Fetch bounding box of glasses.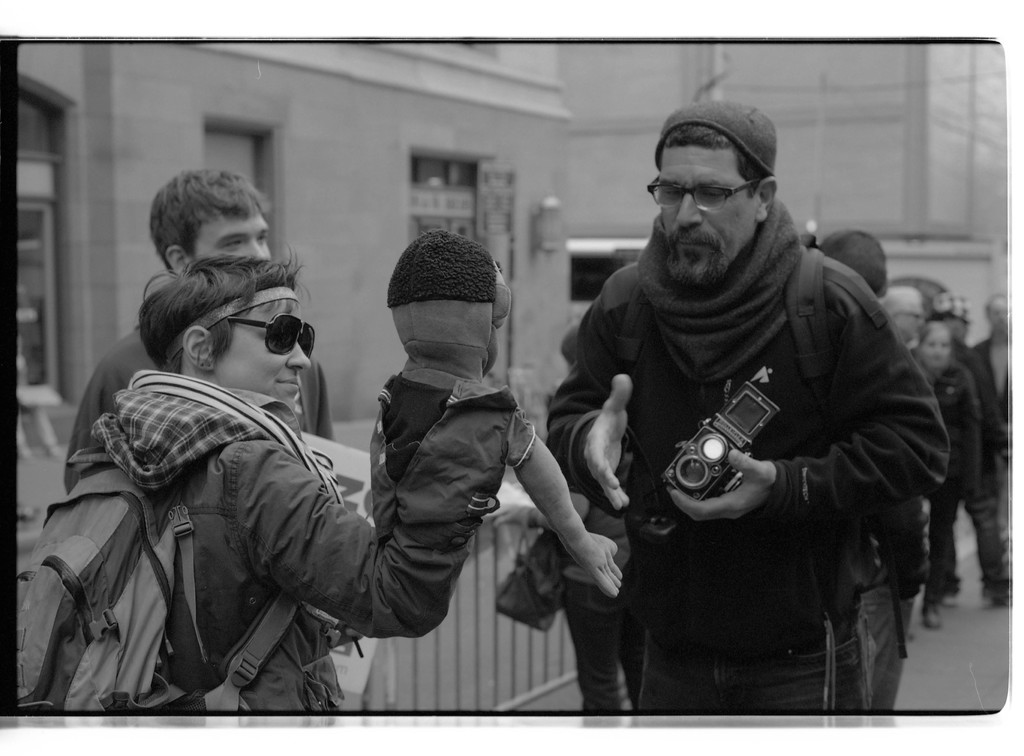
Bbox: x1=642 y1=179 x2=762 y2=210.
